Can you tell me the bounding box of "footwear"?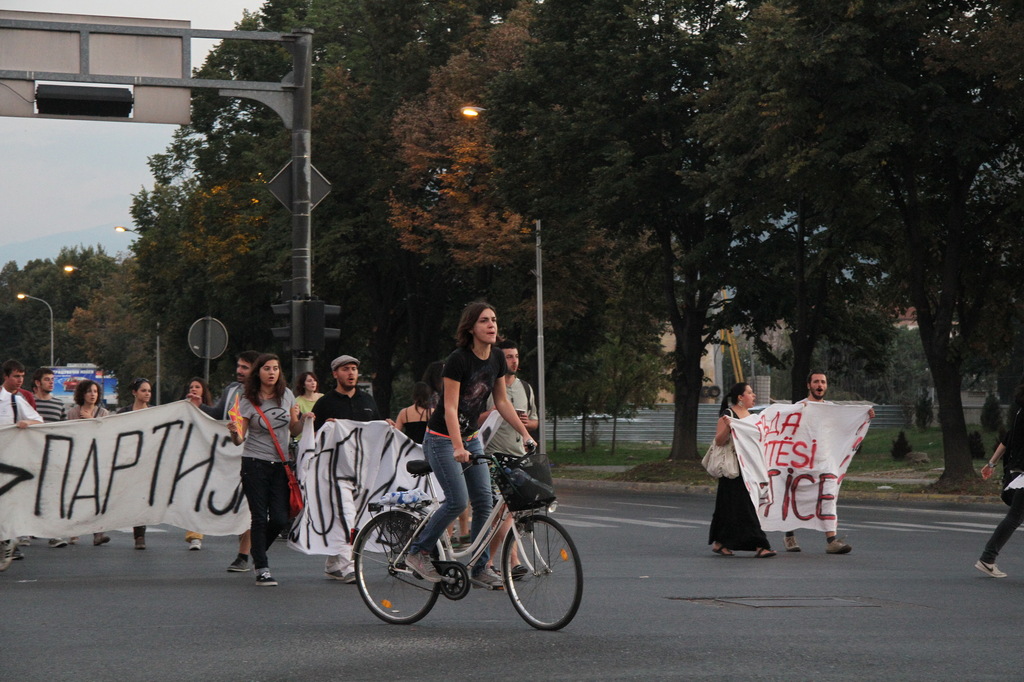
(323,561,357,582).
